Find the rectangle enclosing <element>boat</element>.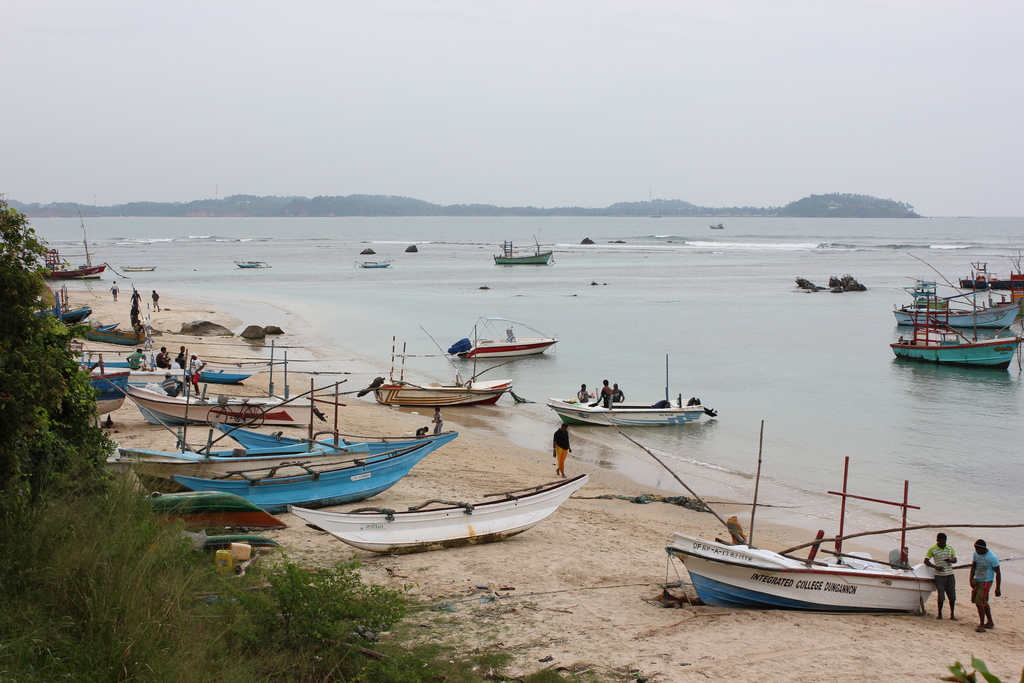
(left=493, top=236, right=556, bottom=267).
